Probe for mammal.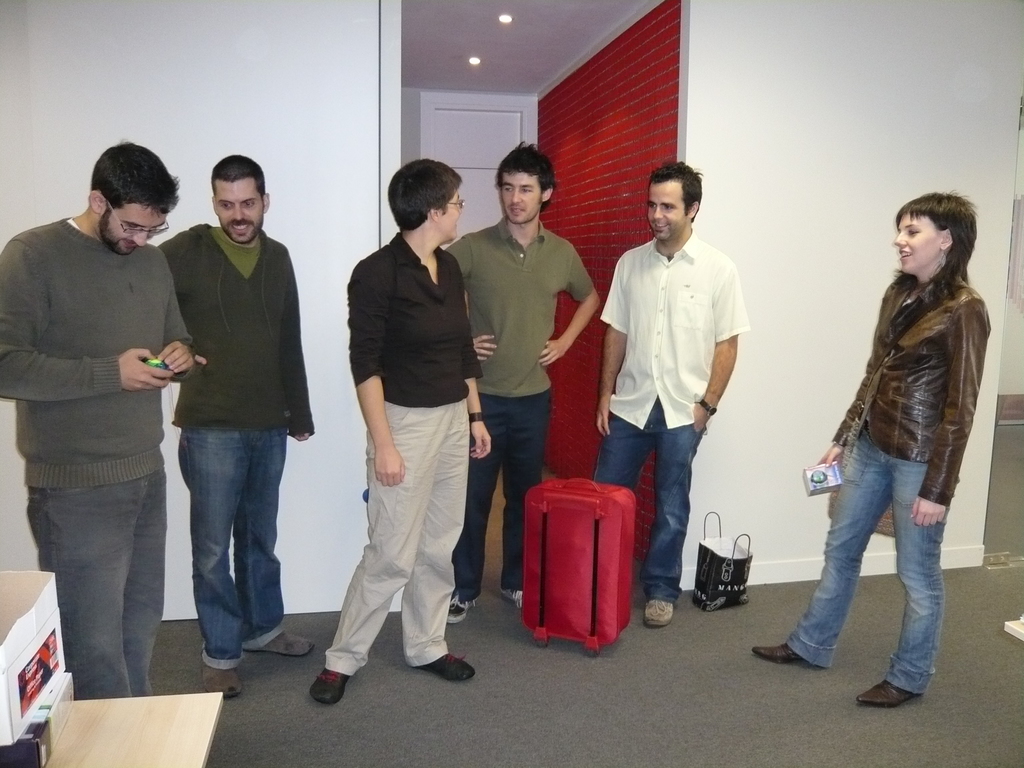
Probe result: 0, 141, 193, 699.
